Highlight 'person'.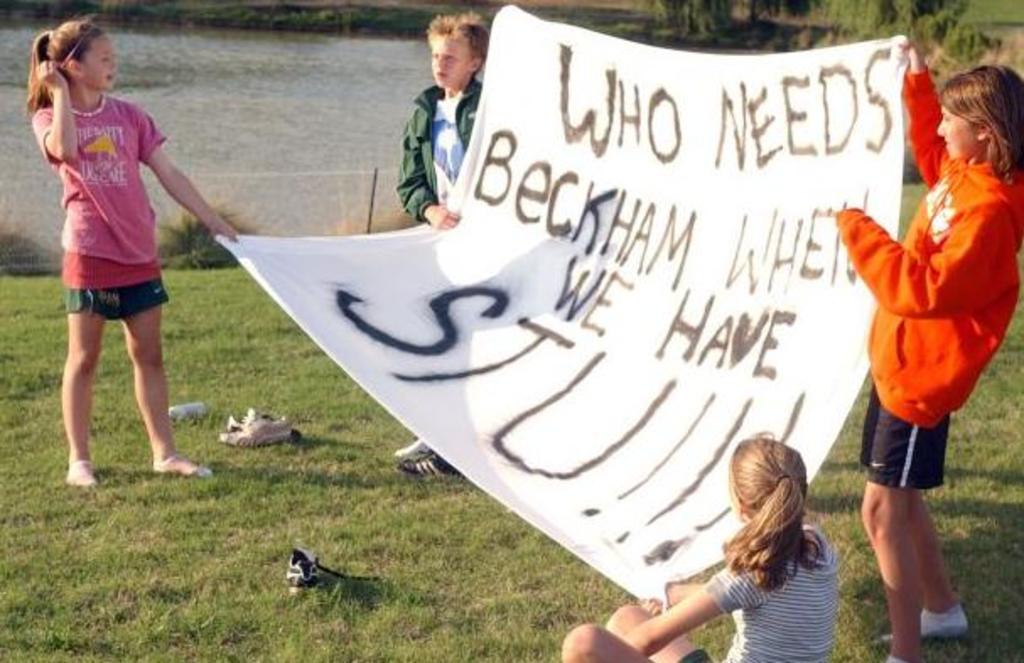
Highlighted region: bbox(823, 32, 1016, 633).
